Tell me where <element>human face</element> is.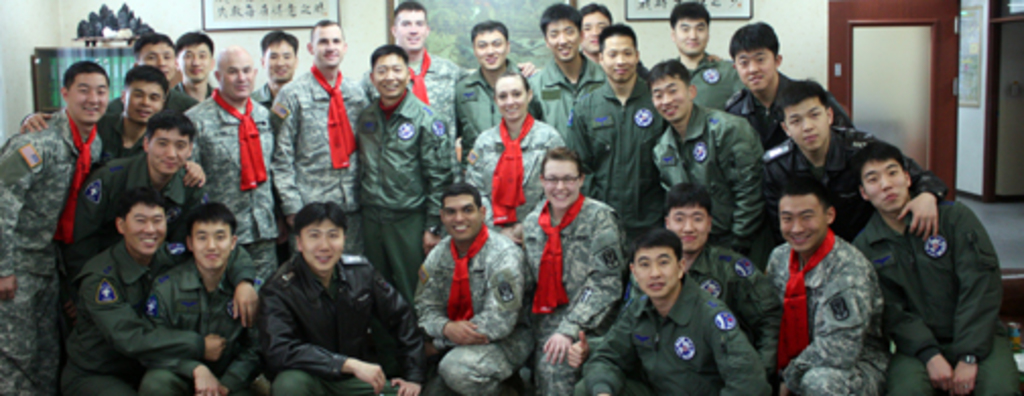
<element>human face</element> is at rect(636, 248, 673, 296).
